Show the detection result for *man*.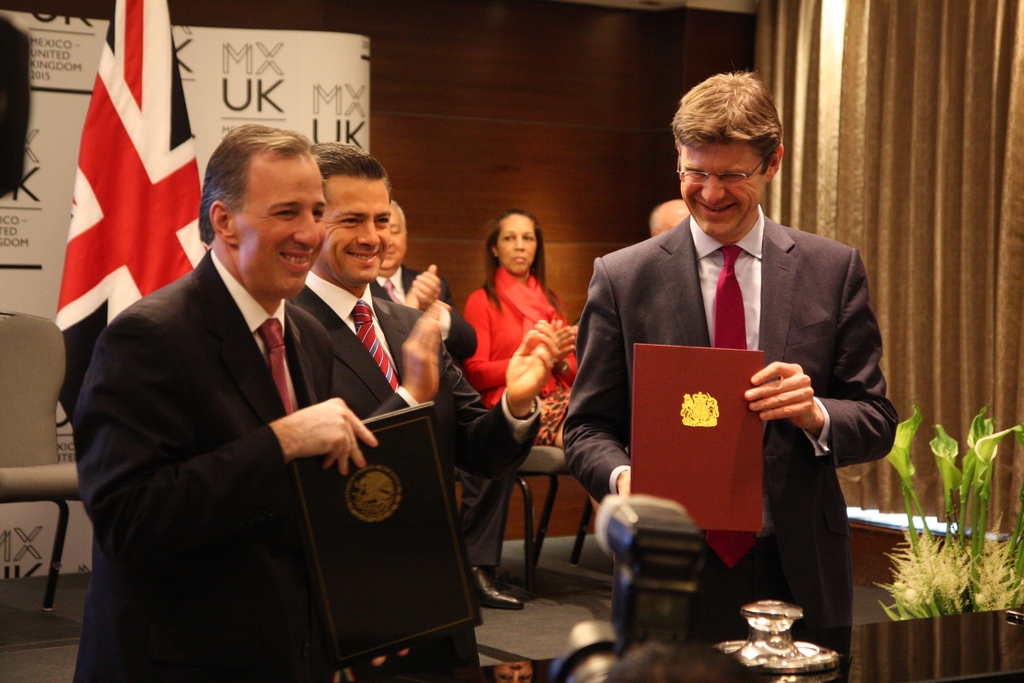
(365,197,476,372).
